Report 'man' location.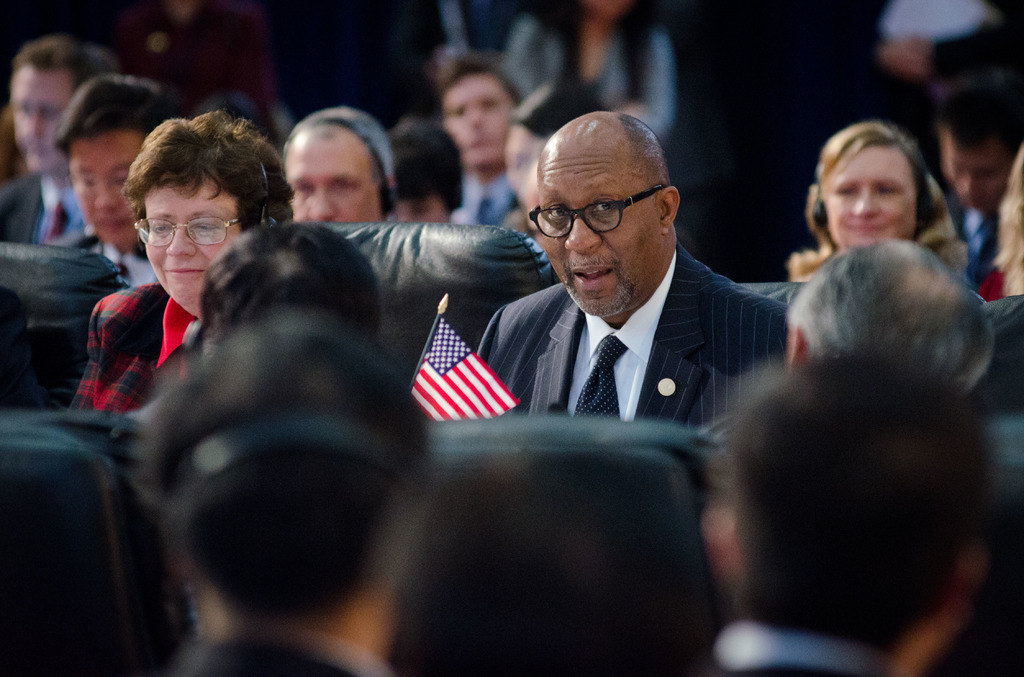
Report: Rect(0, 34, 119, 254).
